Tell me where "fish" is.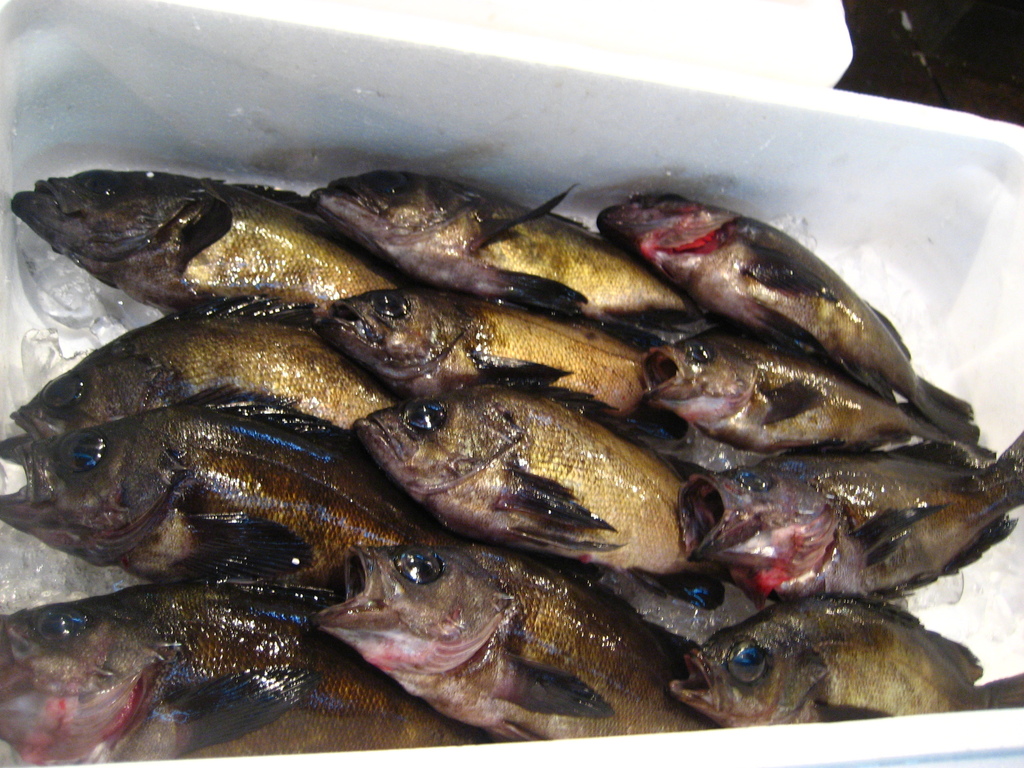
"fish" is at (x1=314, y1=182, x2=703, y2=323).
